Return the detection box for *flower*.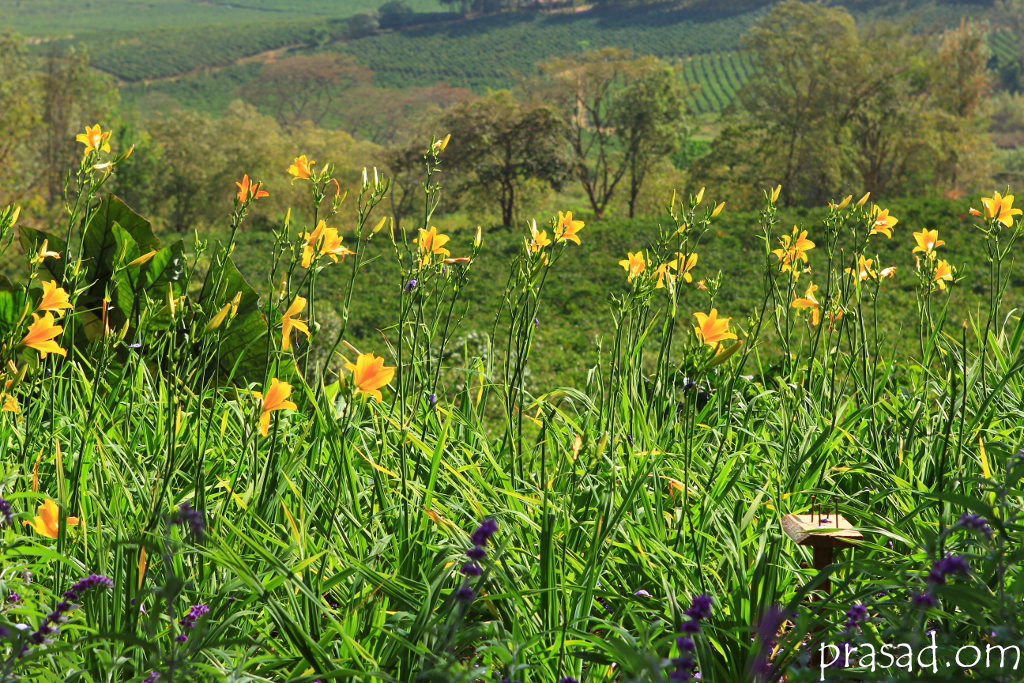
box=[0, 396, 22, 417].
